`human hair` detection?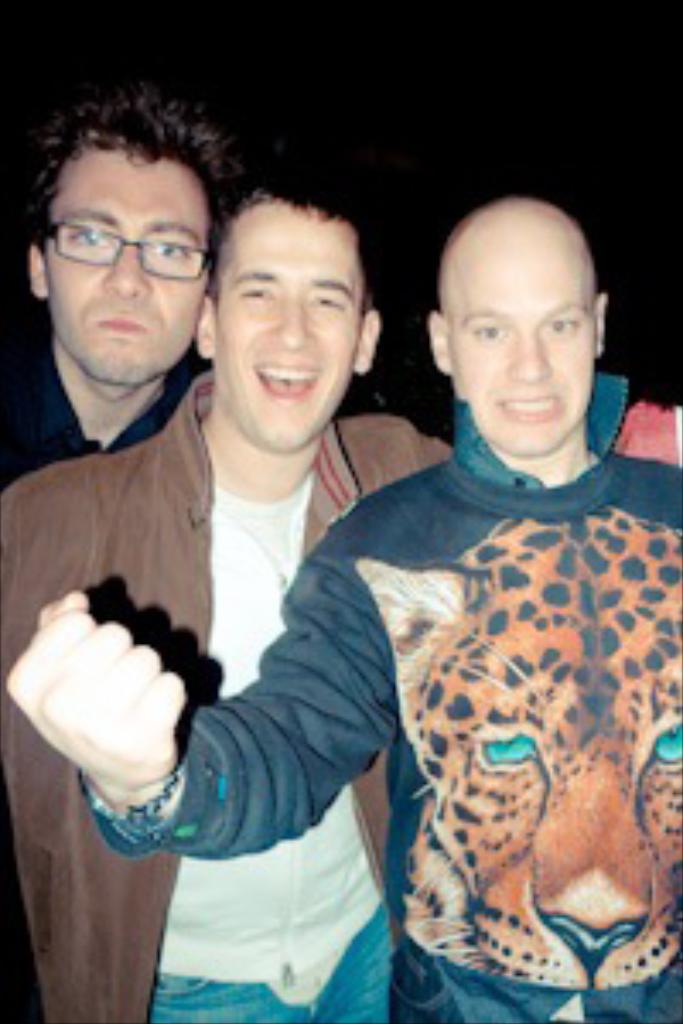
select_region(191, 177, 382, 358)
